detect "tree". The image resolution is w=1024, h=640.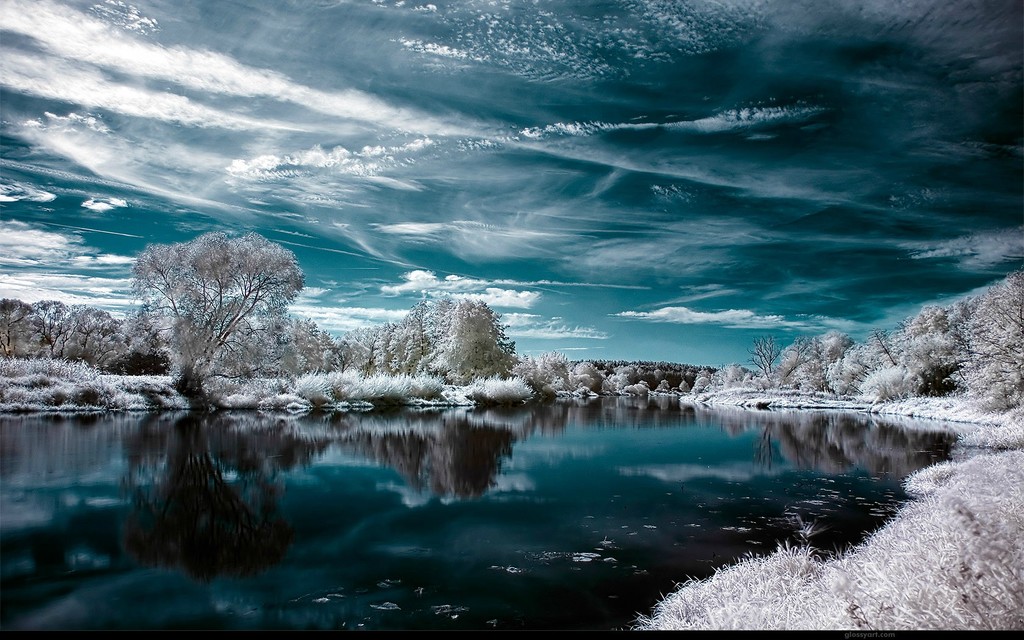
Rect(882, 326, 918, 403).
